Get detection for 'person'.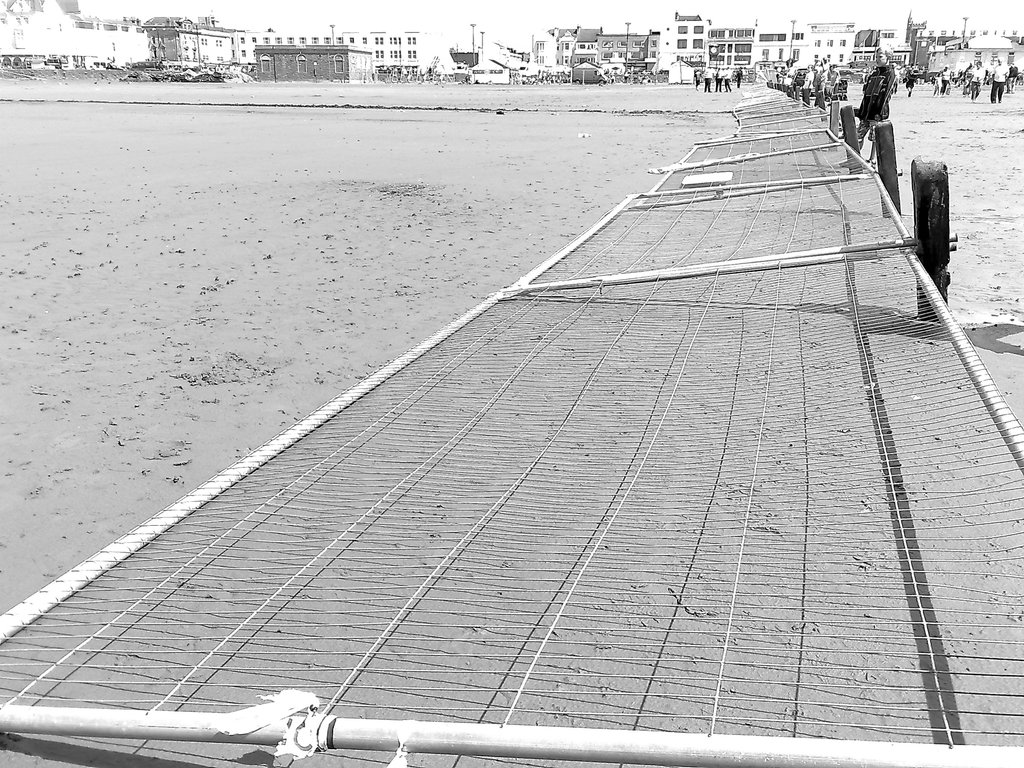
Detection: bbox(991, 60, 1009, 100).
